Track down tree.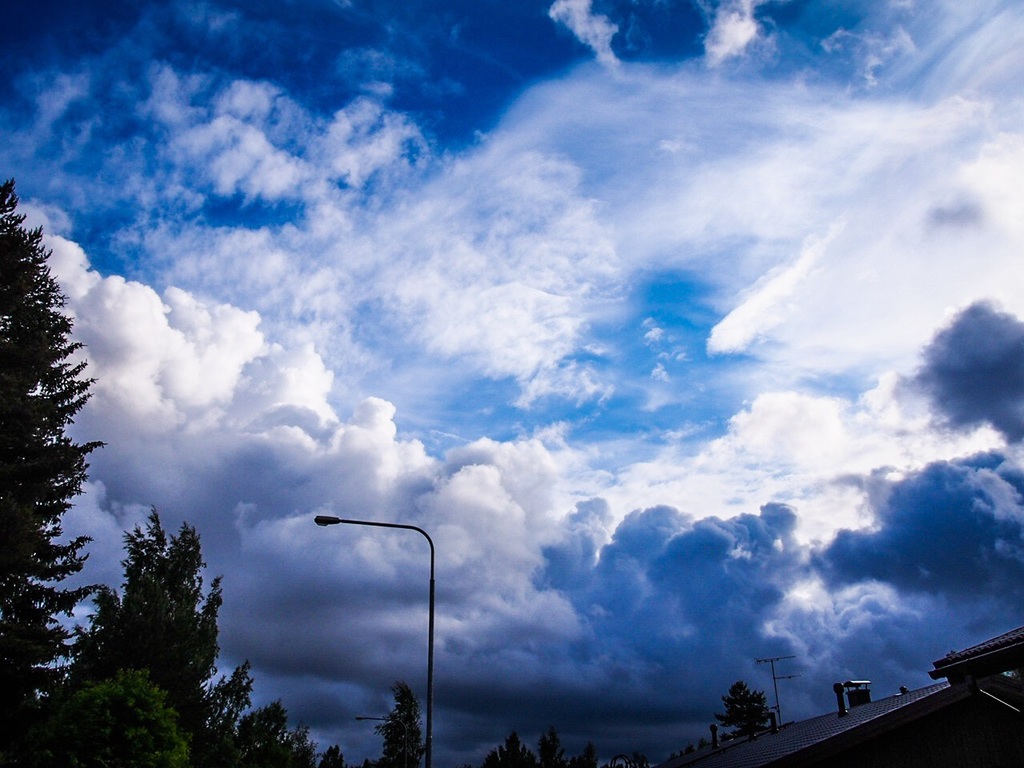
Tracked to <region>358, 678, 428, 767</region>.
